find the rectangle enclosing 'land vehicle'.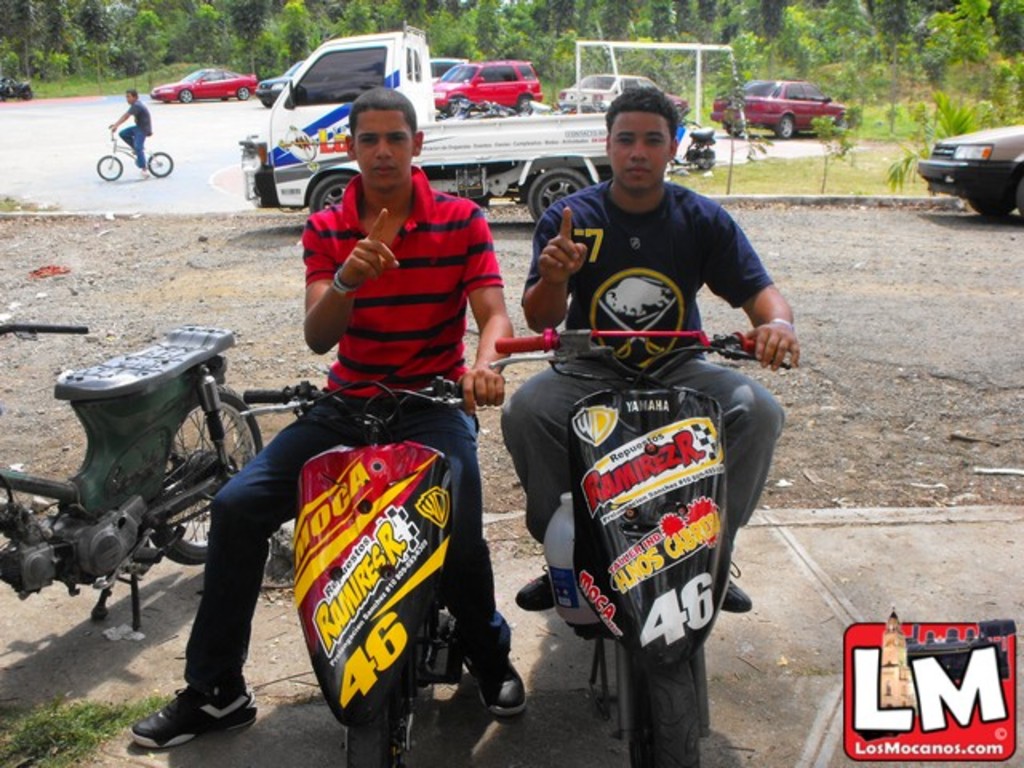
<bbox>920, 109, 1019, 206</bbox>.
